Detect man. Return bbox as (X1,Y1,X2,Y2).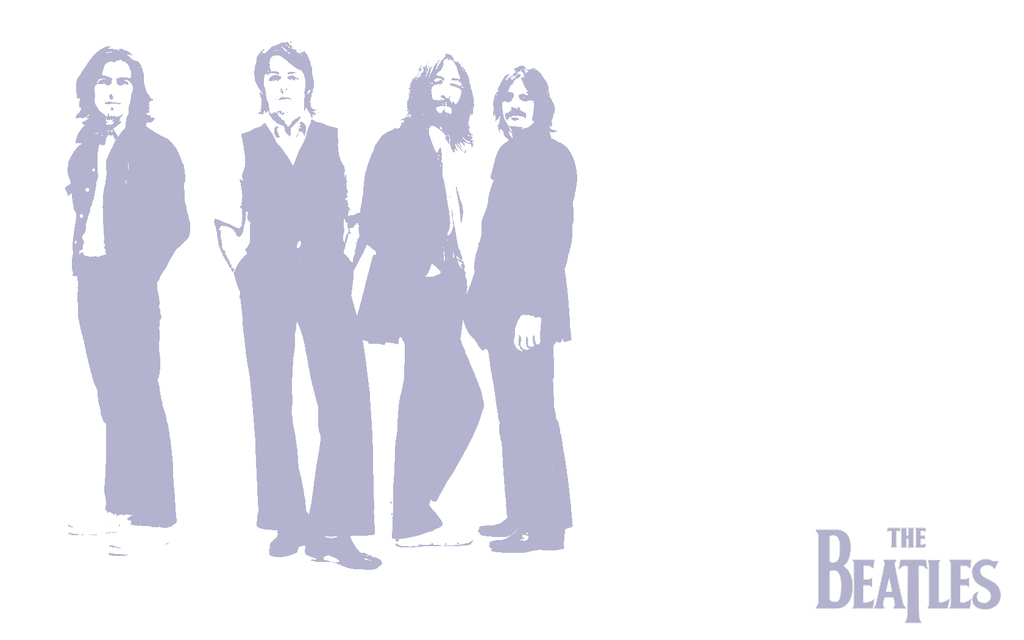
(356,52,493,547).
